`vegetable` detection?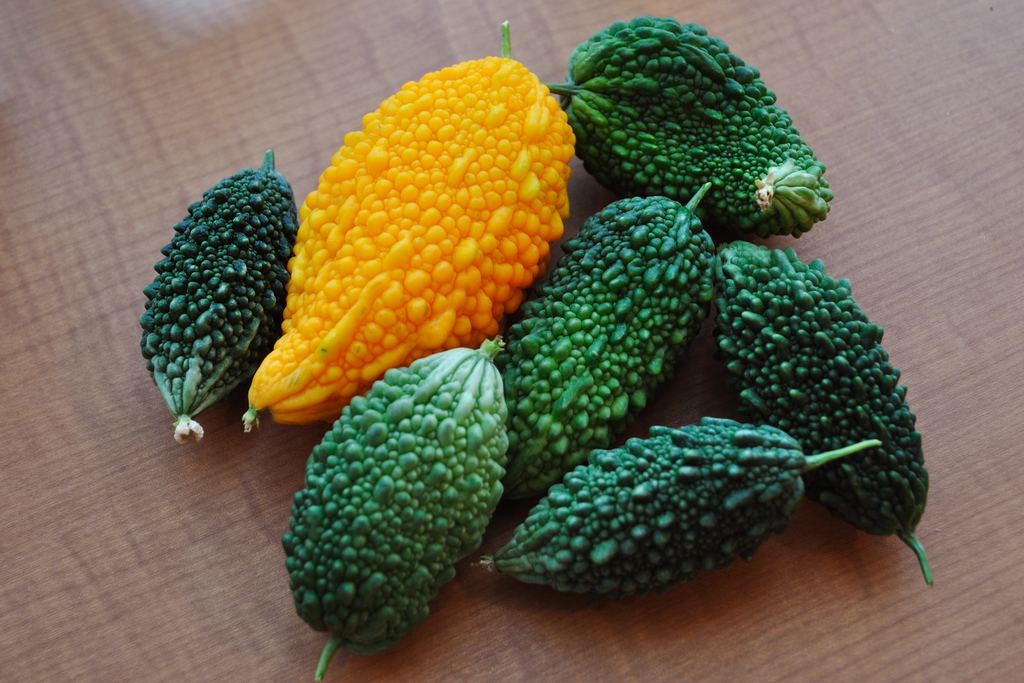
(143,150,301,447)
